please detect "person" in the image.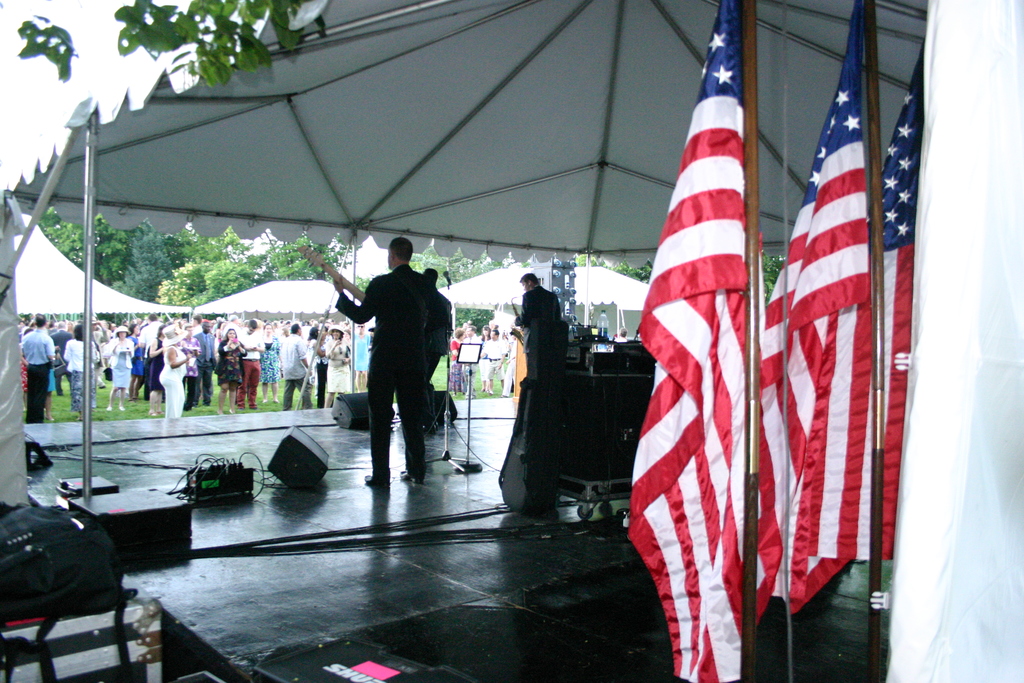
bbox=(462, 325, 482, 399).
